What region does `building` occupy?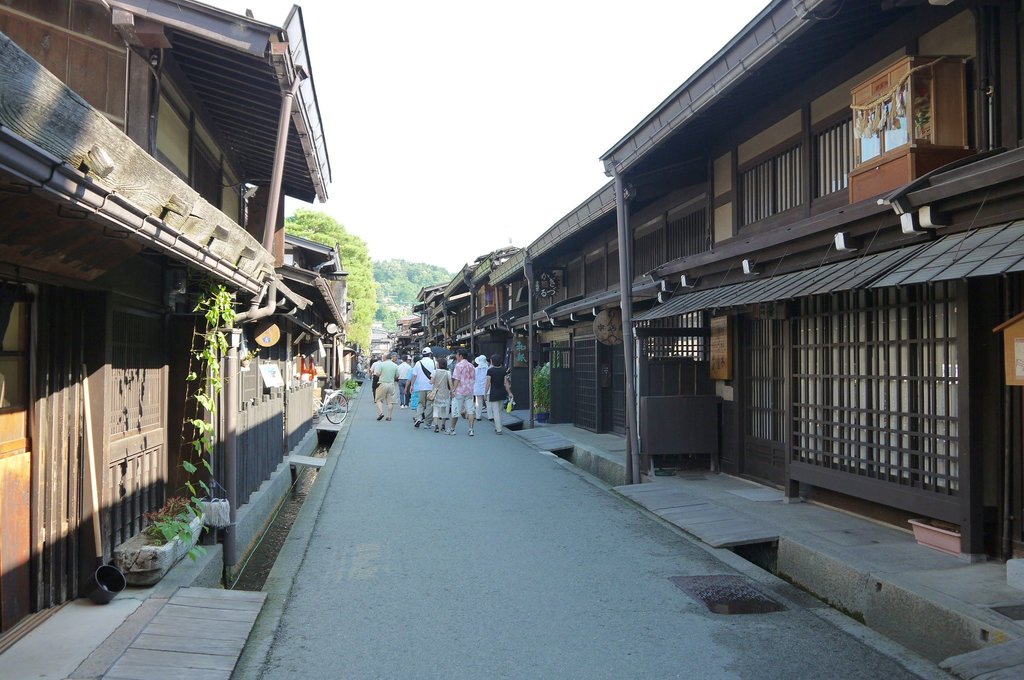
[218,231,346,515].
